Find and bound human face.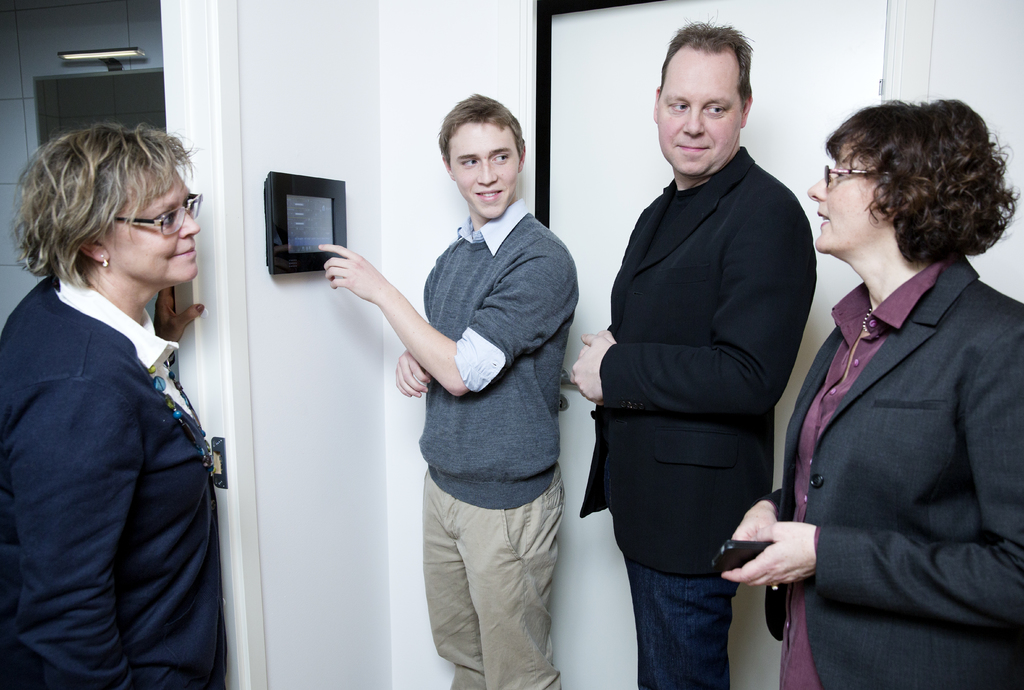
Bound: <bbox>804, 129, 884, 254</bbox>.
